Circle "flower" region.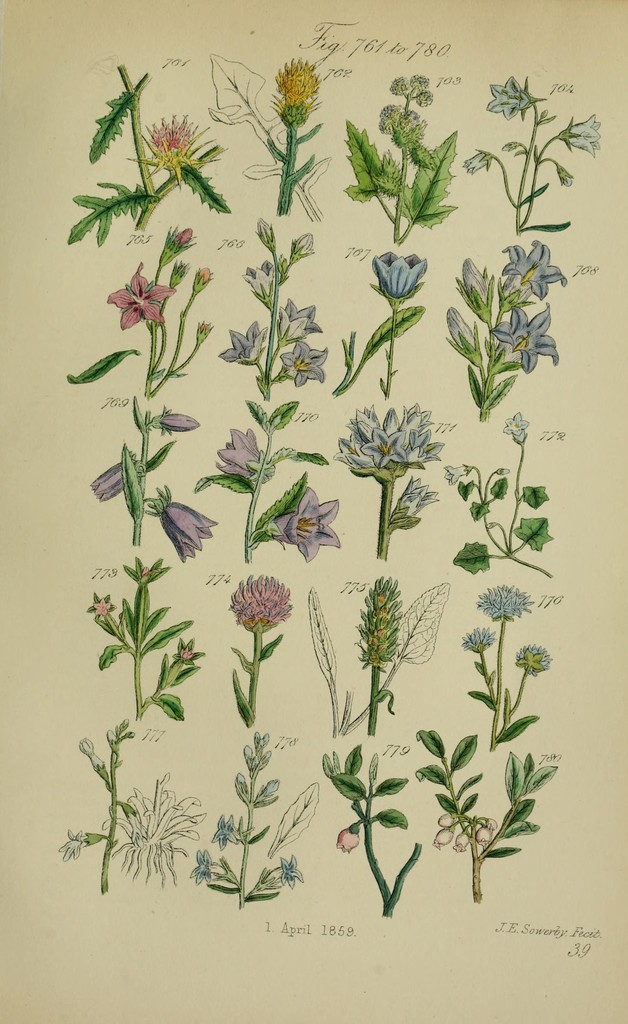
Region: BBox(91, 462, 128, 501).
